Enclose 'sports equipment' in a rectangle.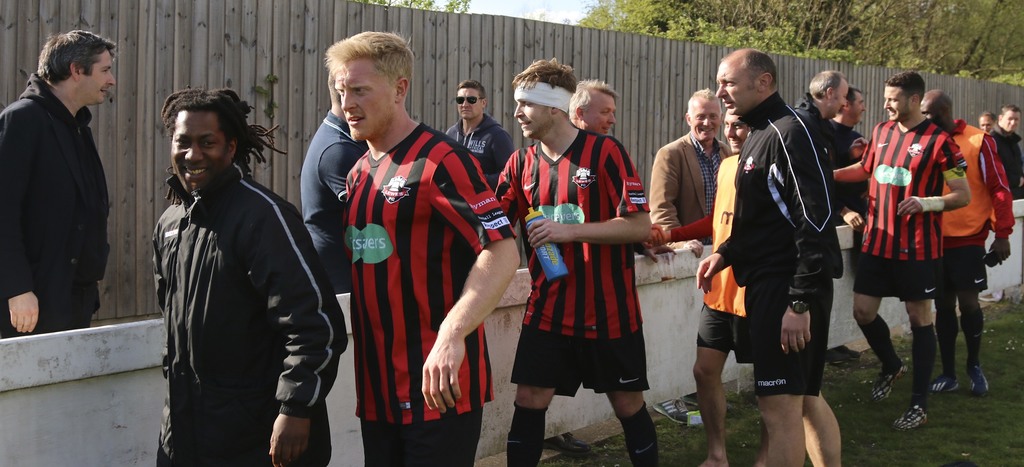
{"left": 888, "top": 404, "right": 931, "bottom": 431}.
